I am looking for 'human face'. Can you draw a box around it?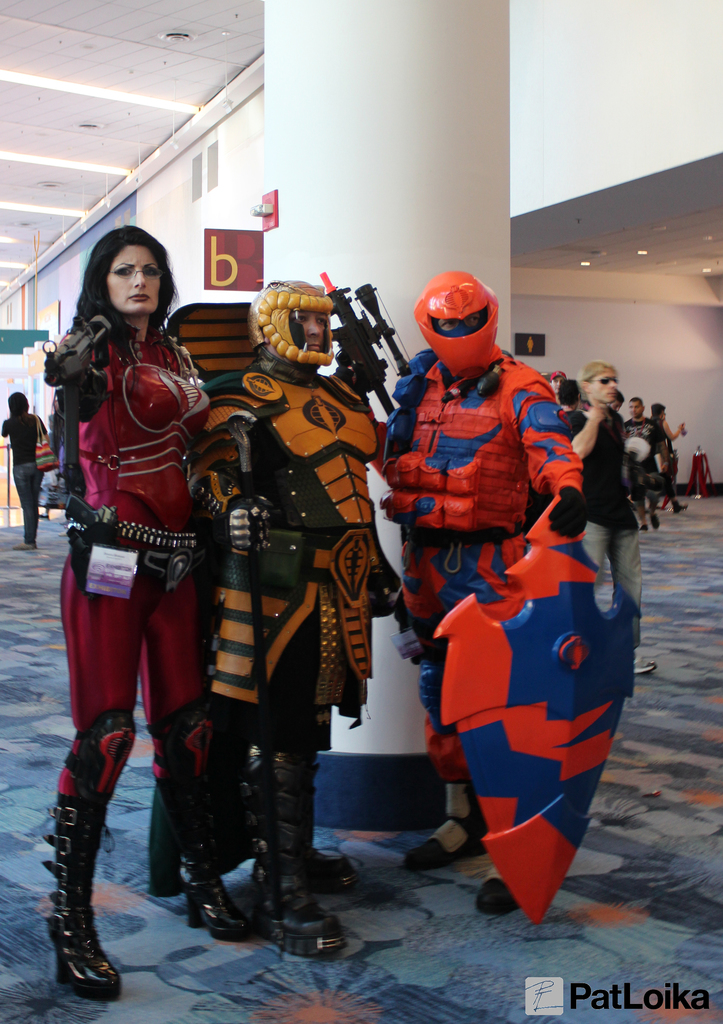
Sure, the bounding box is bbox=(289, 312, 325, 354).
